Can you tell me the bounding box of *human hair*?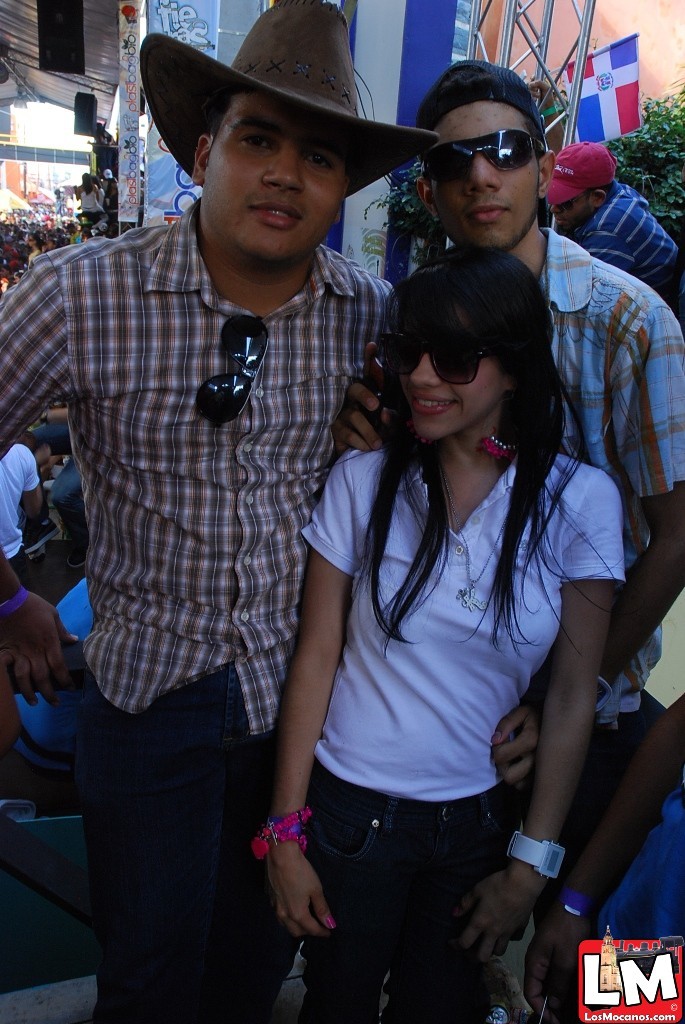
bbox=[429, 73, 546, 143].
